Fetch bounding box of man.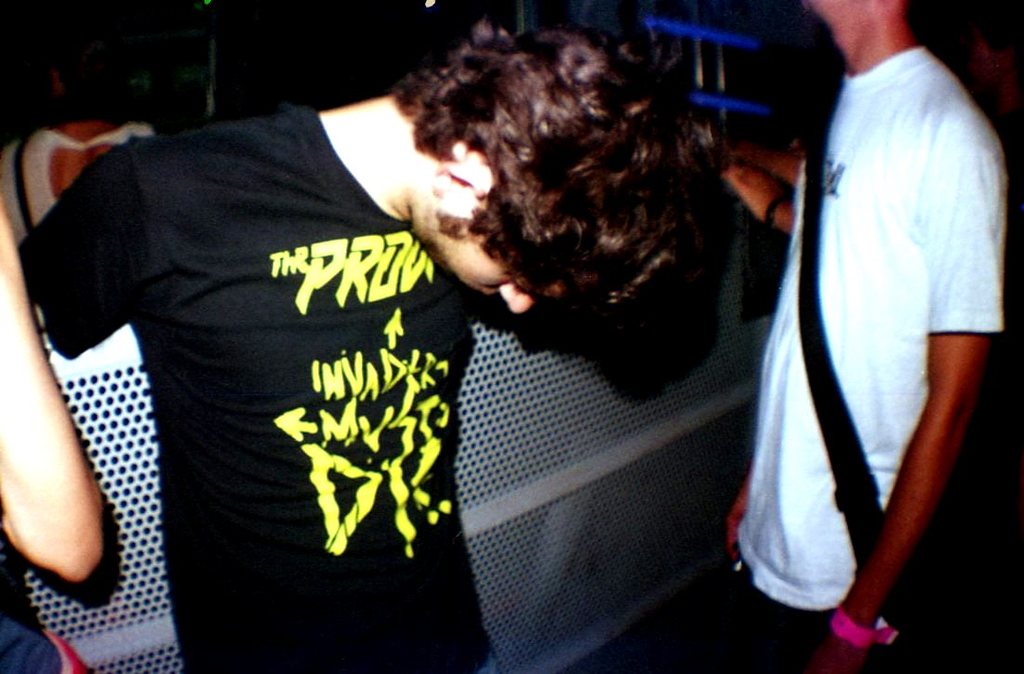
Bbox: [20,13,702,673].
